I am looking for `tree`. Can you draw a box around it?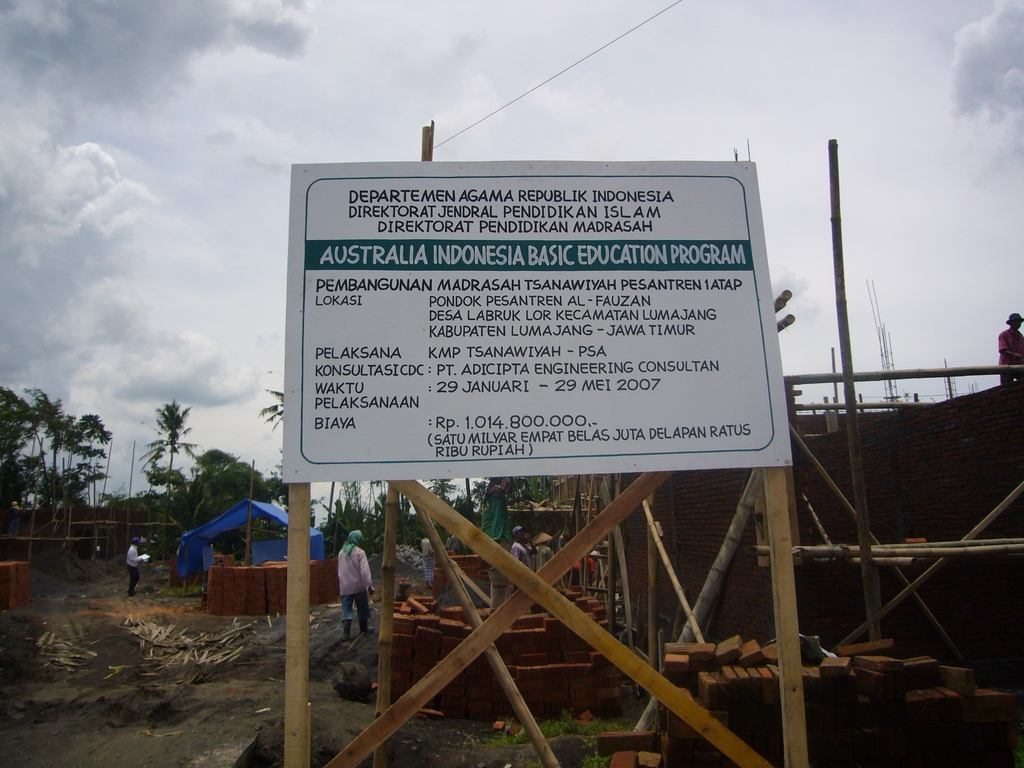
Sure, the bounding box is <box>8,369,108,550</box>.
